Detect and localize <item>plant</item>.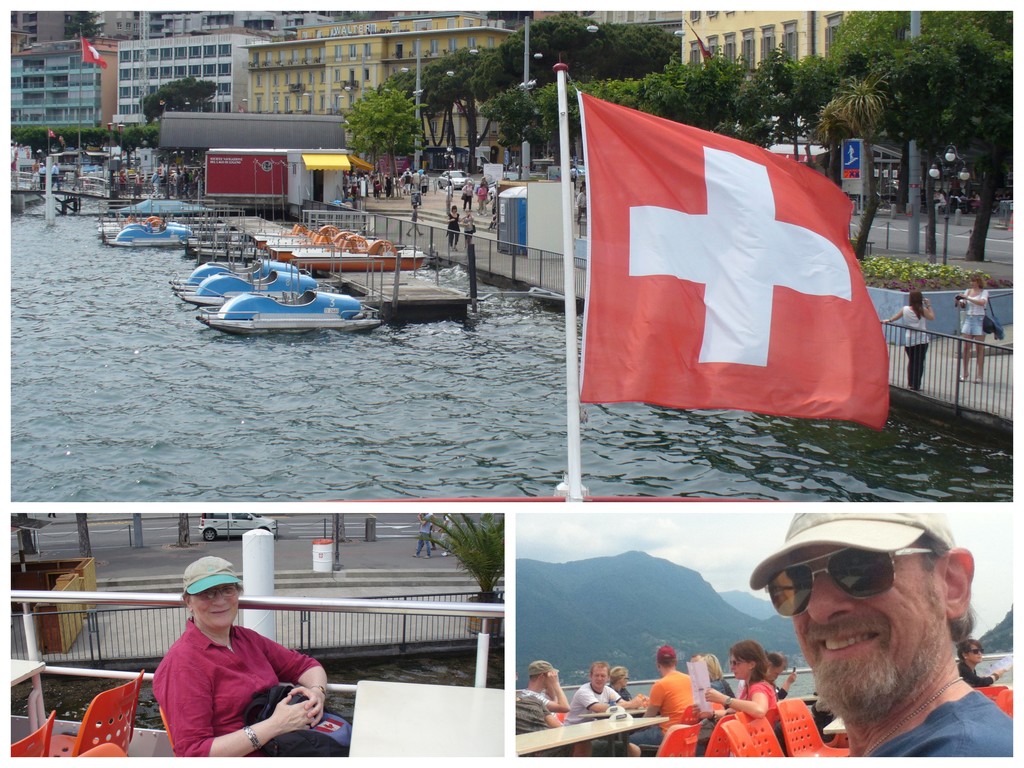
Localized at left=421, top=511, right=509, bottom=609.
